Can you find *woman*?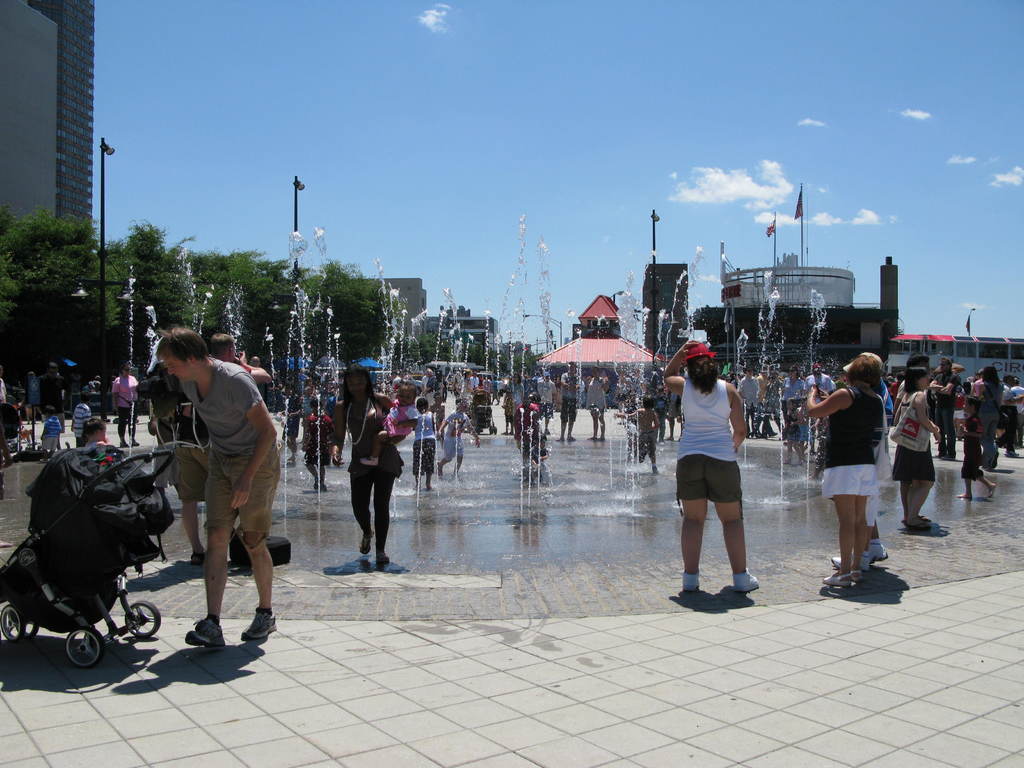
Yes, bounding box: [left=972, top=367, right=1009, bottom=470].
